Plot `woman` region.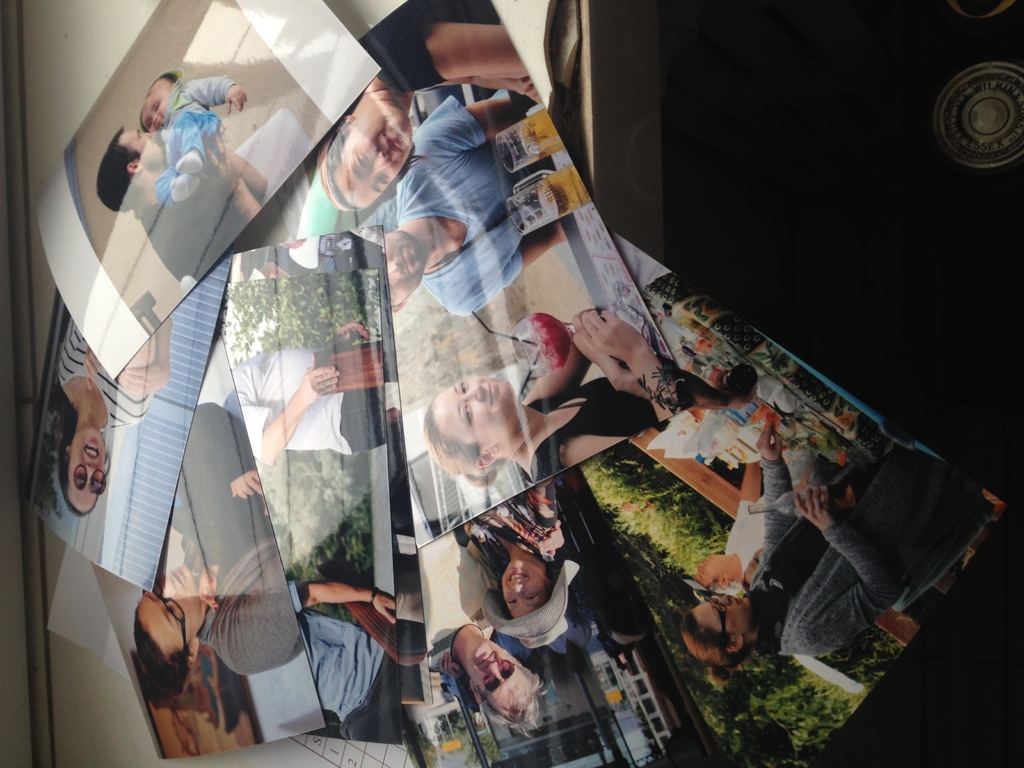
Plotted at Rect(419, 529, 552, 739).
